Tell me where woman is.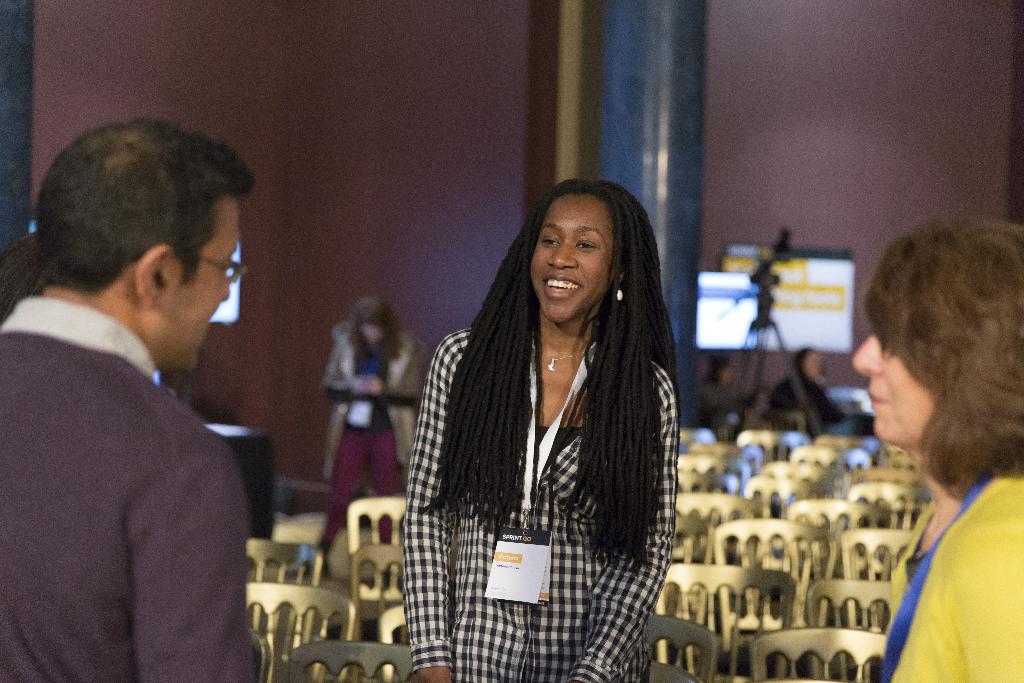
woman is at (left=847, top=217, right=1023, bottom=682).
